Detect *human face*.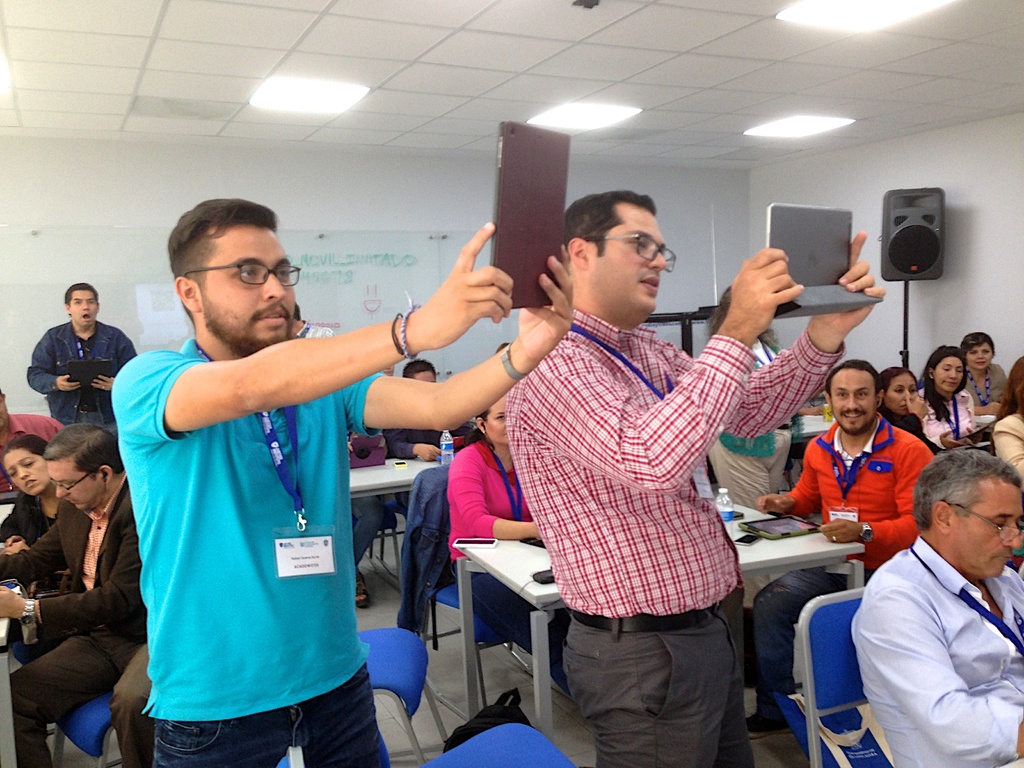
Detected at [829, 367, 876, 433].
